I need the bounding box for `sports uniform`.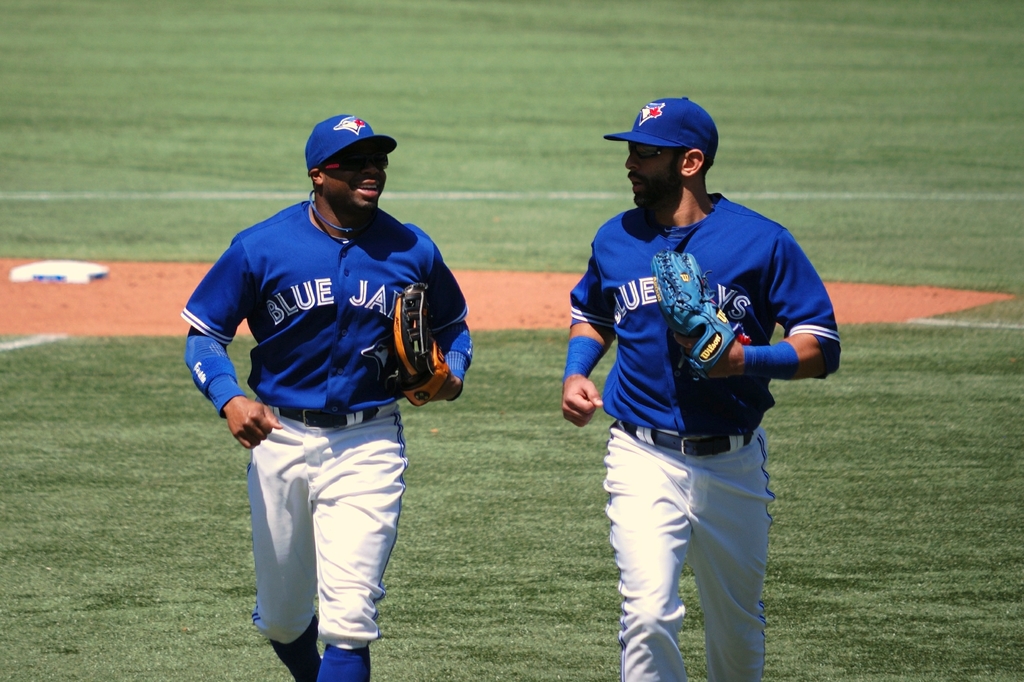
Here it is: (179,97,468,680).
